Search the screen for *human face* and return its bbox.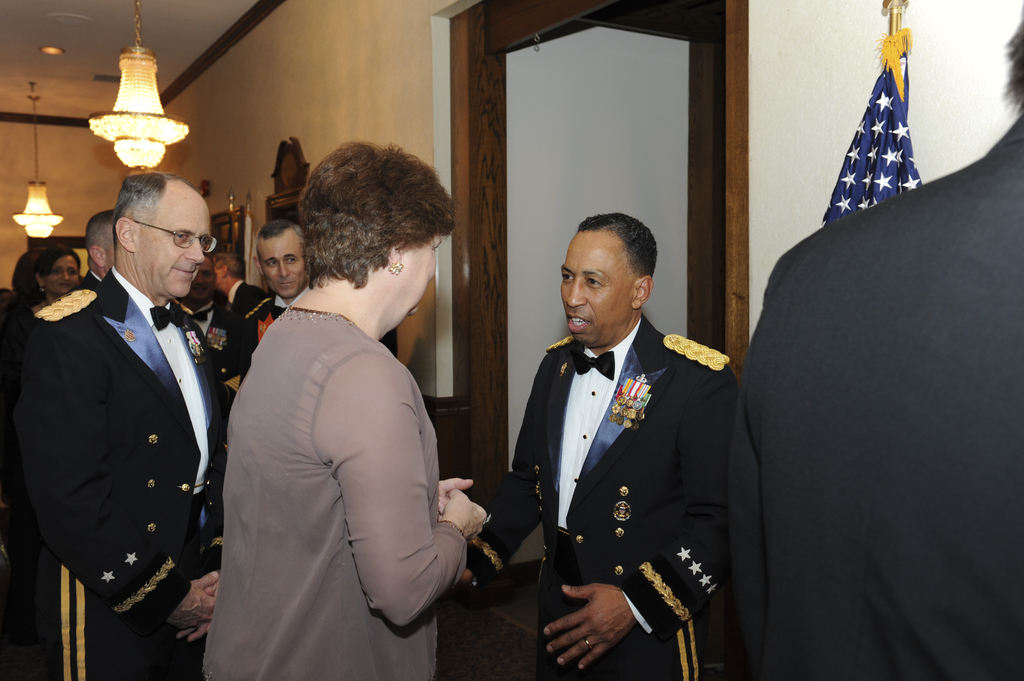
Found: (559,234,634,349).
